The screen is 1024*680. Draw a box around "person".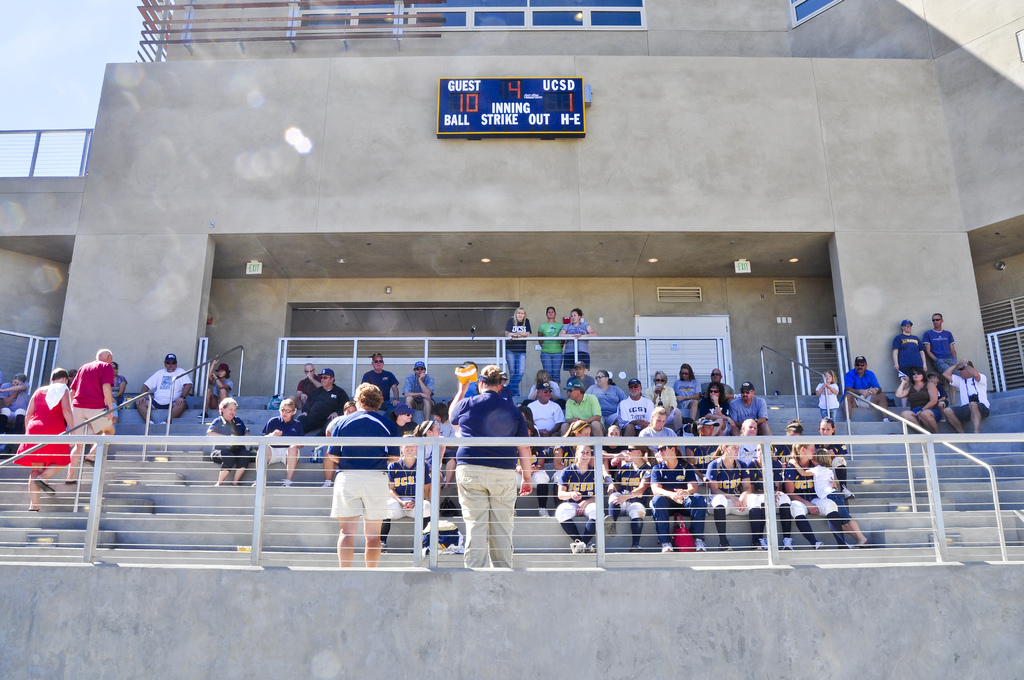
locate(941, 357, 986, 432).
